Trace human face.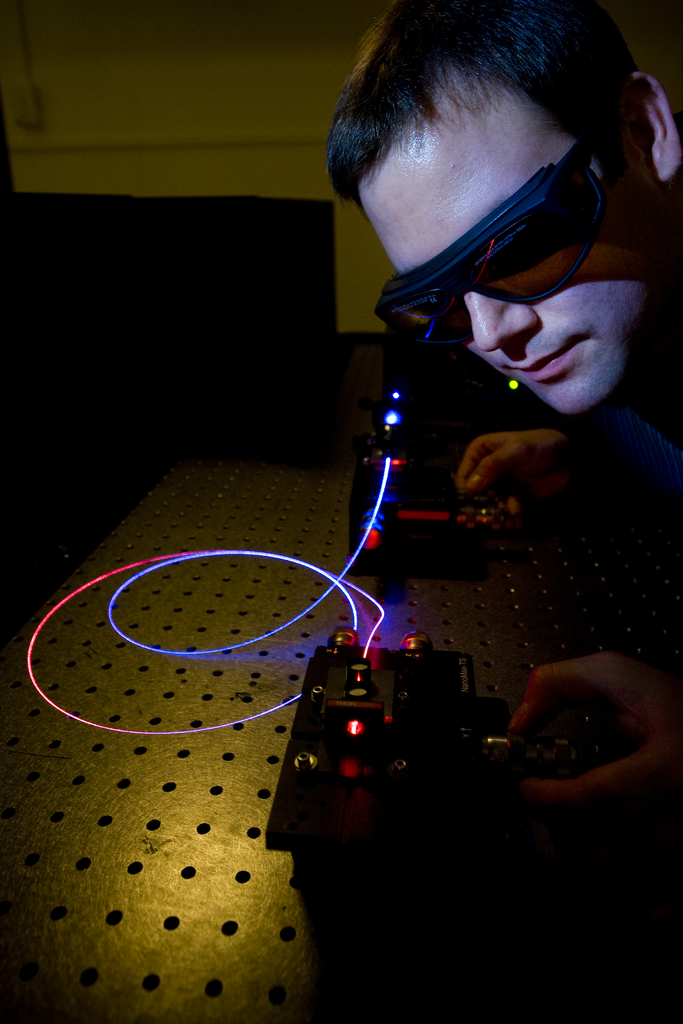
Traced to x1=358, y1=75, x2=648, y2=414.
